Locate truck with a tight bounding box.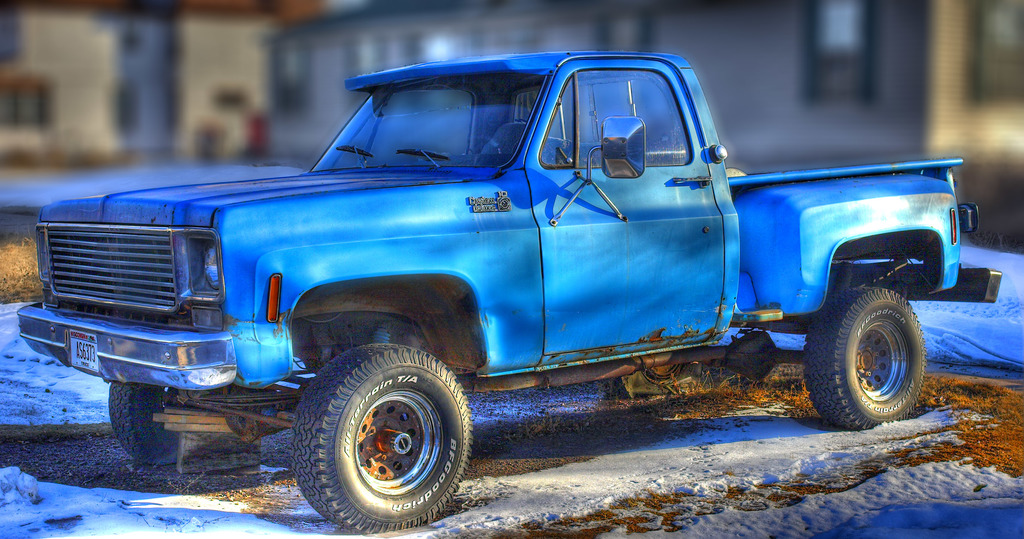
[0,37,989,511].
